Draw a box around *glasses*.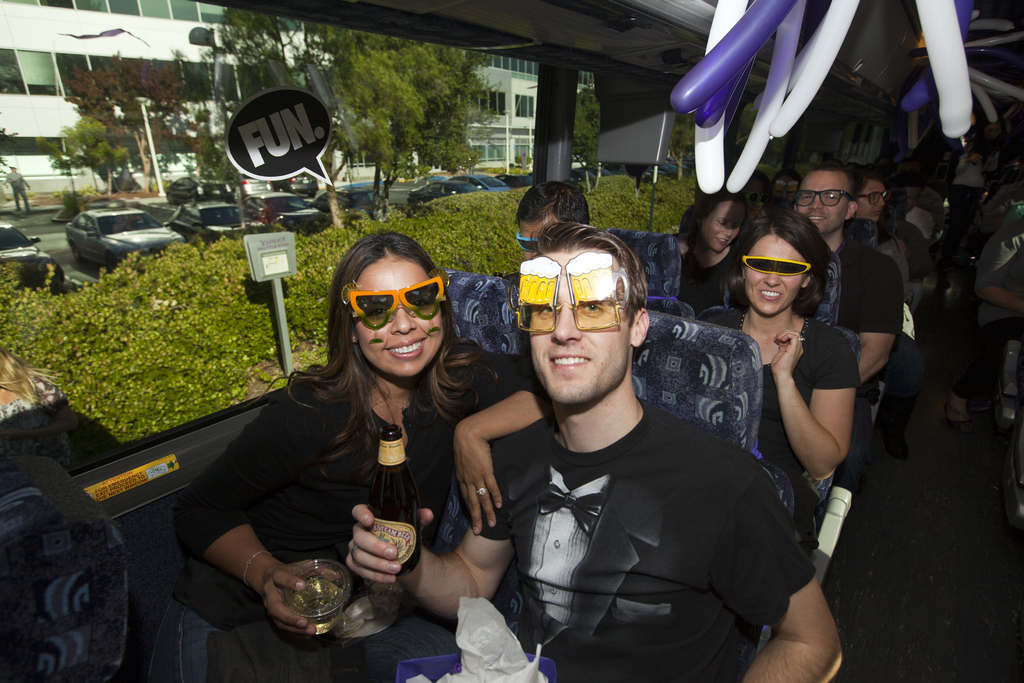
detection(343, 264, 452, 347).
